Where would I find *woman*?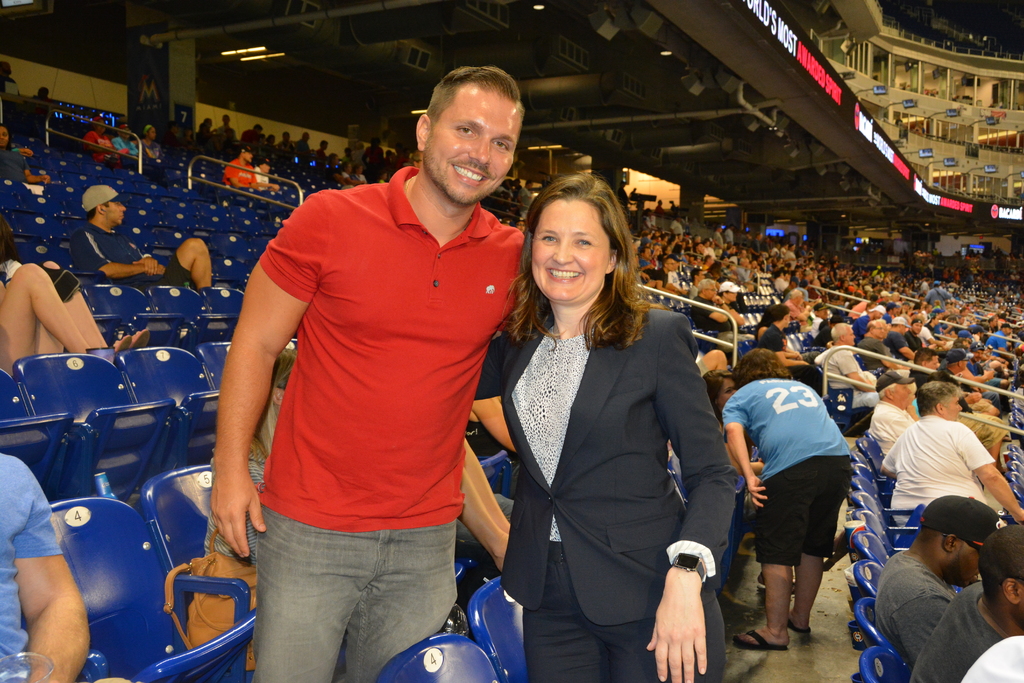
At l=132, t=117, r=166, b=166.
